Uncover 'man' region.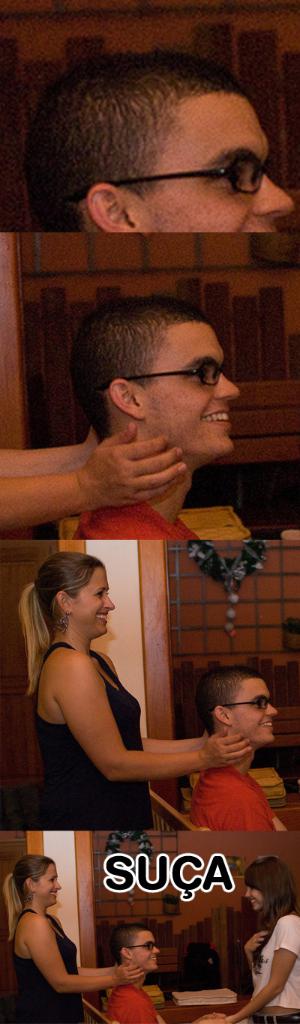
Uncovered: <region>187, 666, 289, 837</region>.
